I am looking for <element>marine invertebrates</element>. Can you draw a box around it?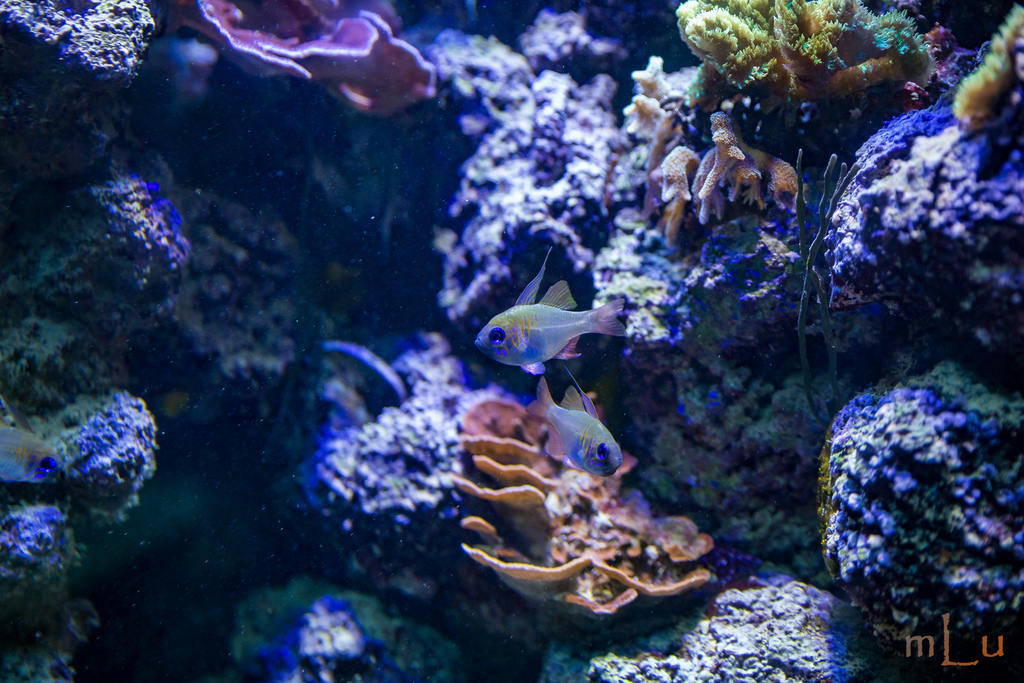
Sure, the bounding box is [449, 368, 729, 639].
